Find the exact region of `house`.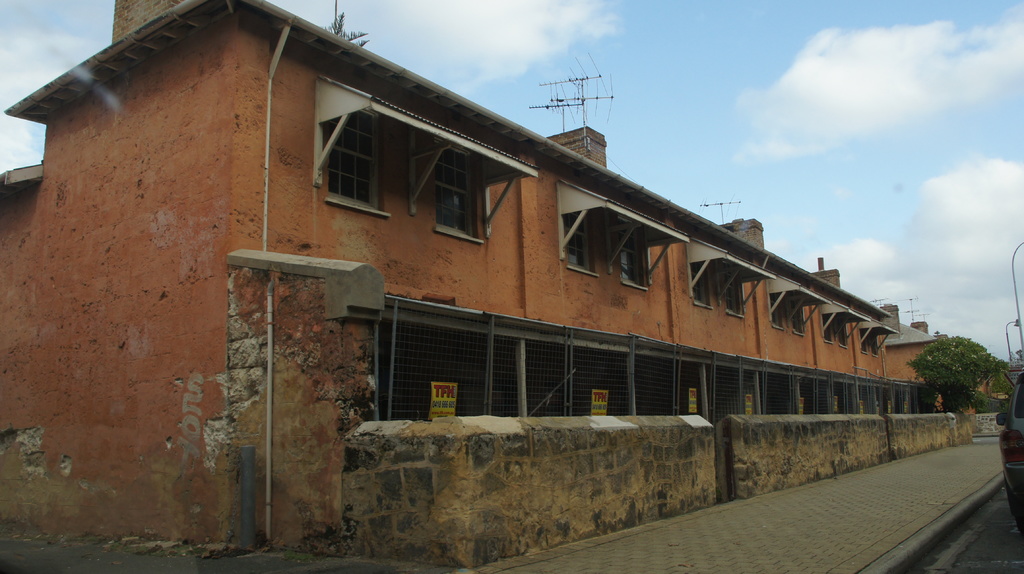
Exact region: (x1=65, y1=24, x2=904, y2=470).
